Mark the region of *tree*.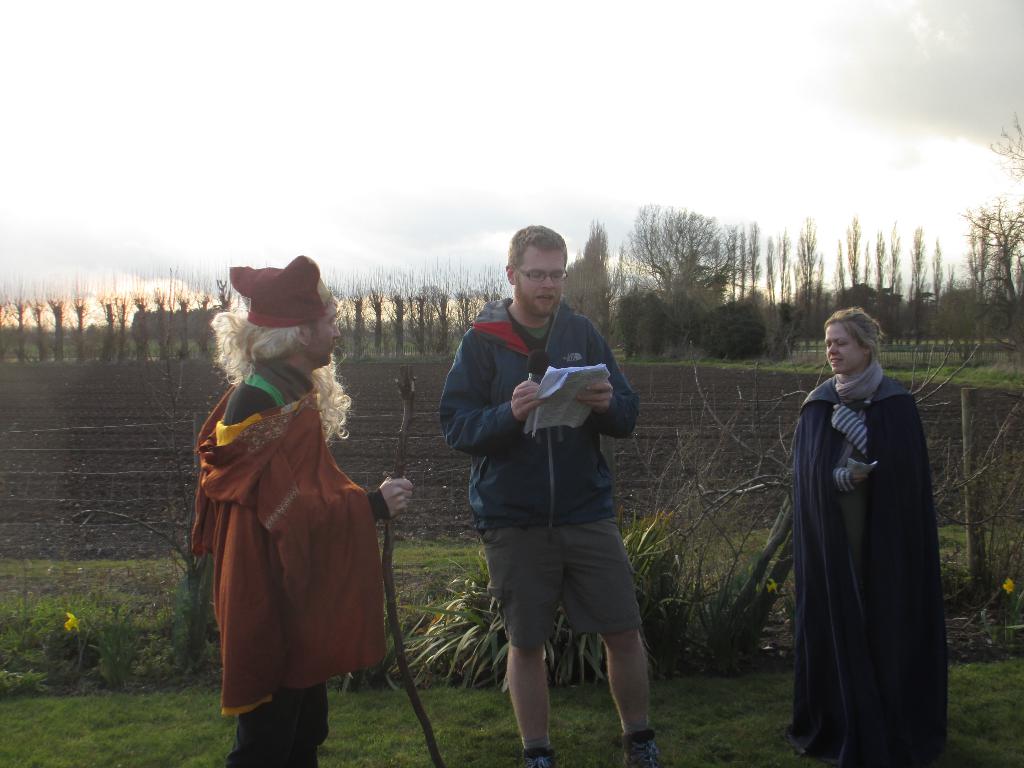
Region: [796,220,819,333].
